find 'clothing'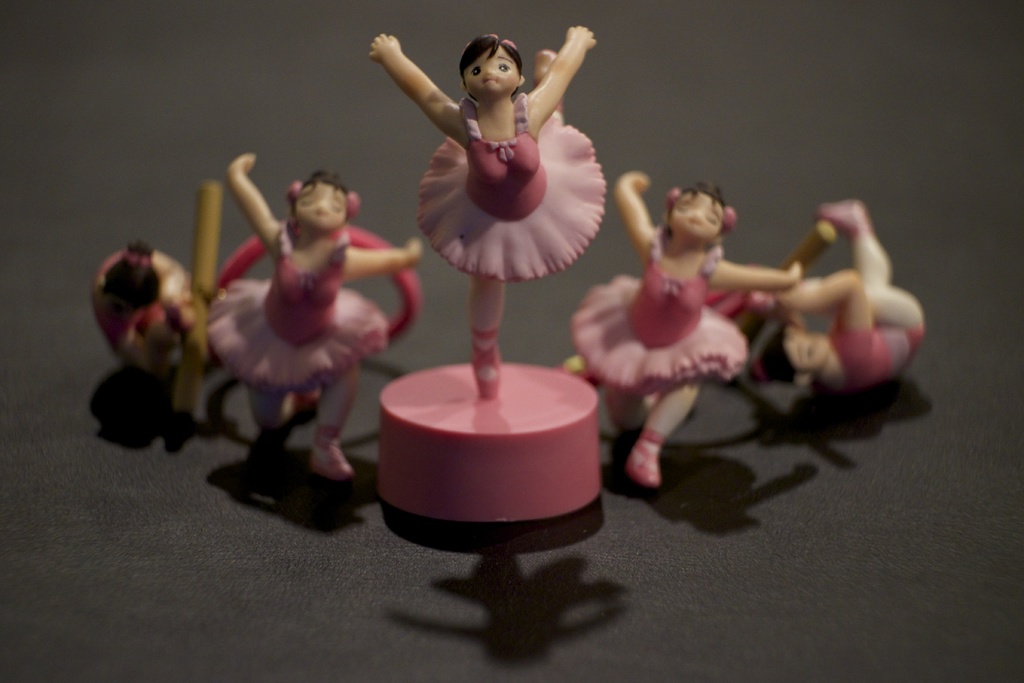
pyautogui.locateOnScreen(205, 231, 390, 395)
